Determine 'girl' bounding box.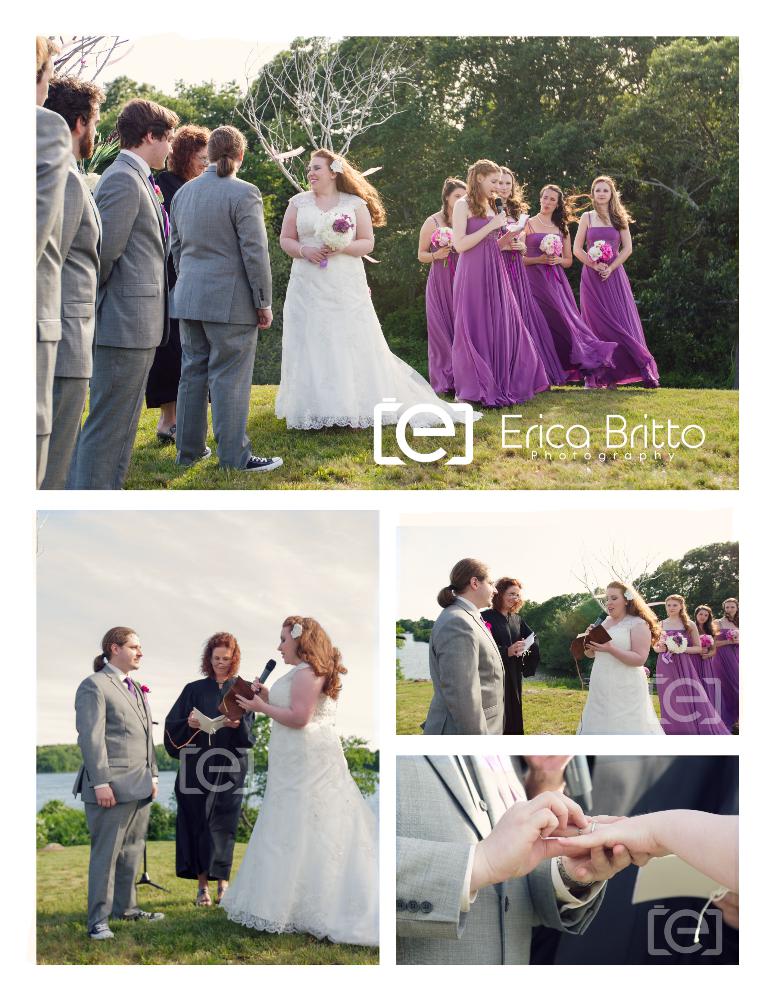
Determined: <bbox>688, 607, 720, 711</bbox>.
